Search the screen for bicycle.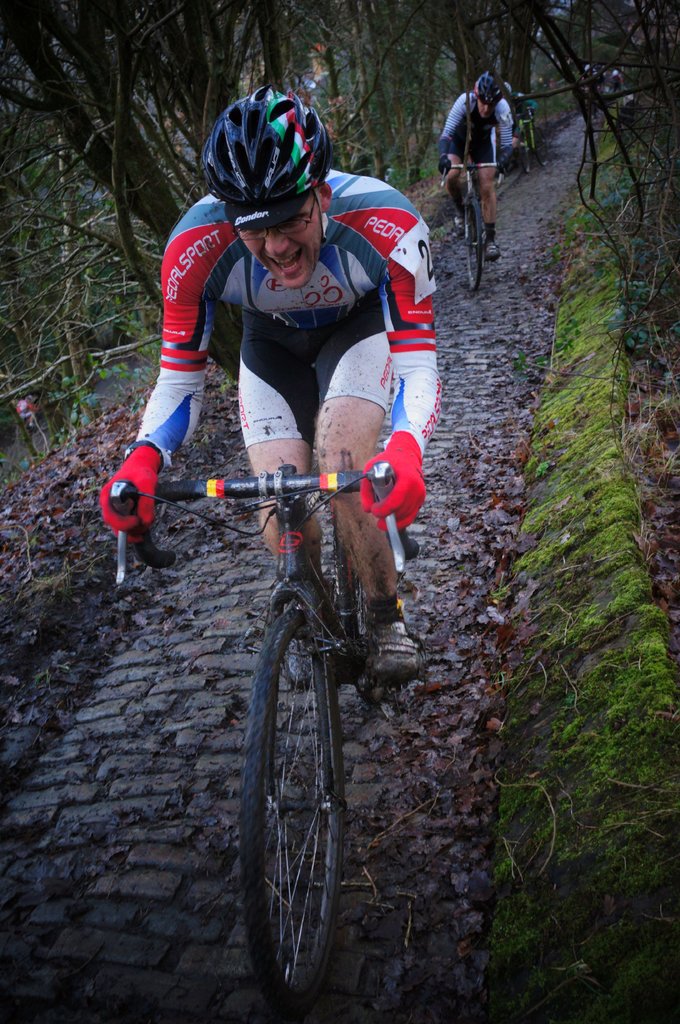
Found at (516, 106, 551, 172).
